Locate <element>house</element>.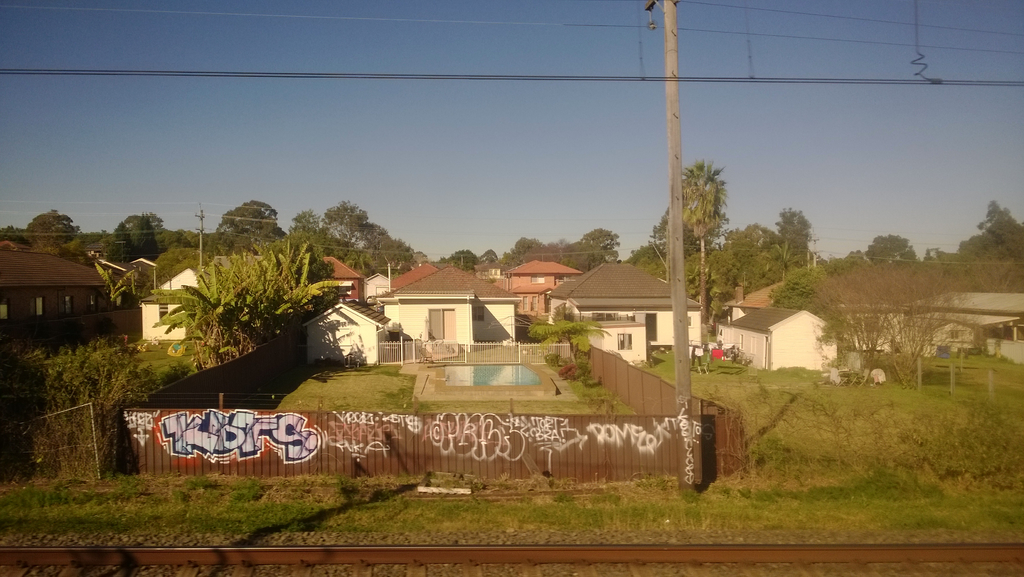
Bounding box: detection(109, 261, 170, 304).
